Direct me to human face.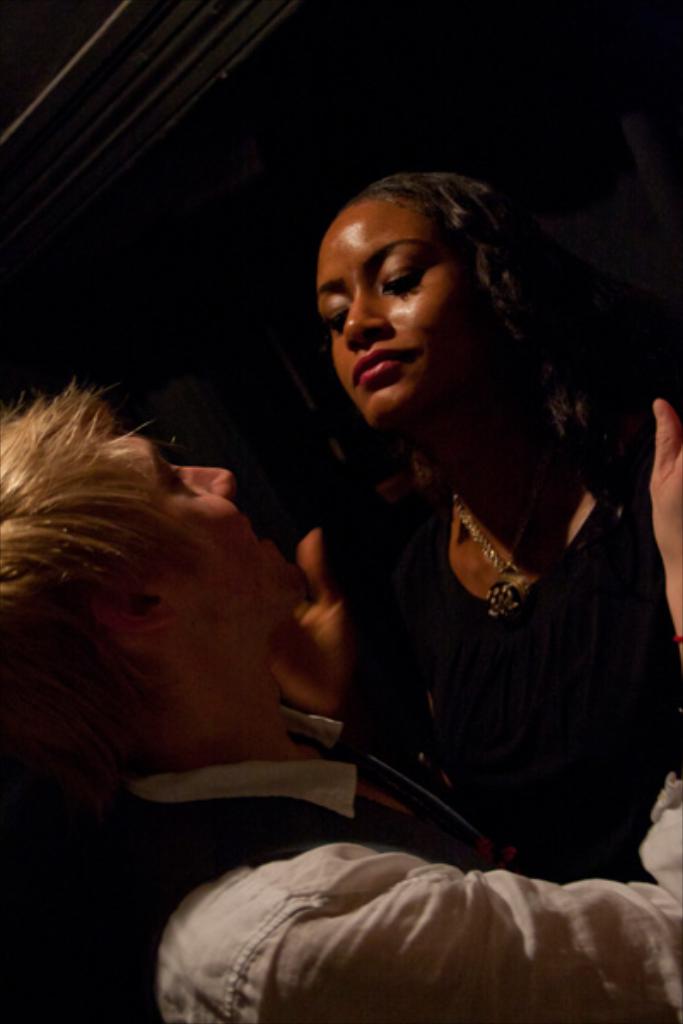
Direction: (left=321, top=200, right=502, bottom=428).
